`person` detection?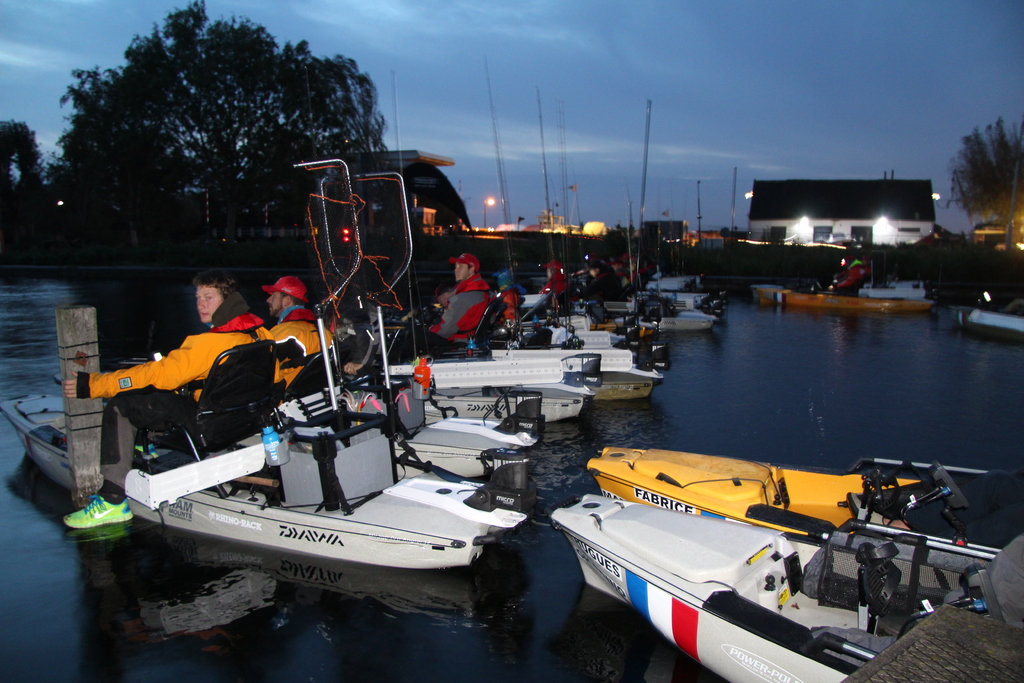
select_region(259, 273, 349, 388)
